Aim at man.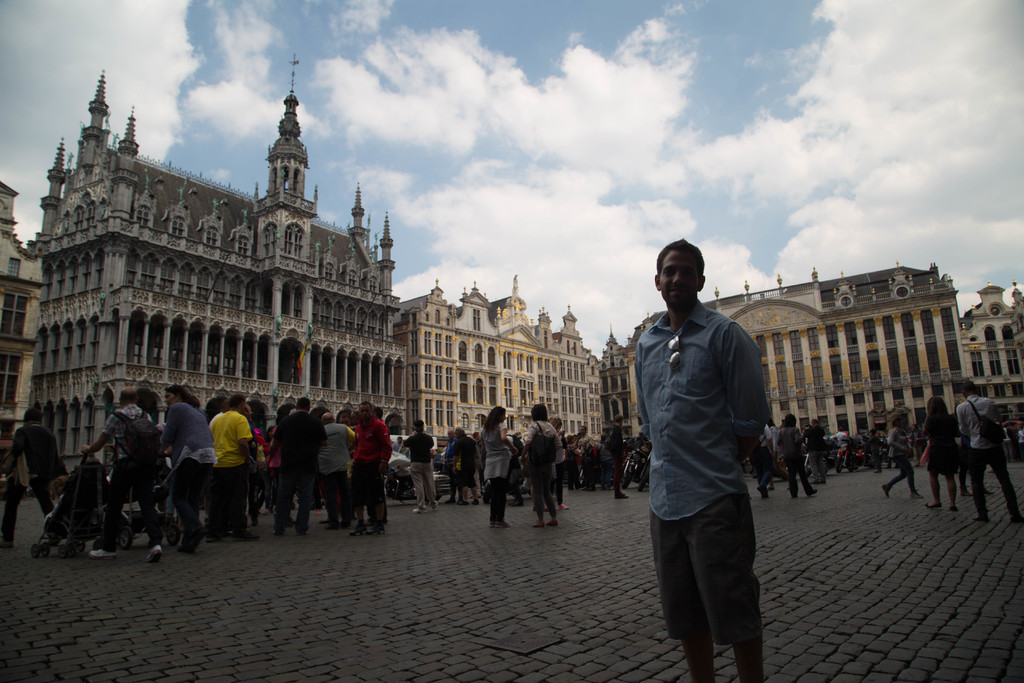
Aimed at <region>641, 235, 788, 682</region>.
